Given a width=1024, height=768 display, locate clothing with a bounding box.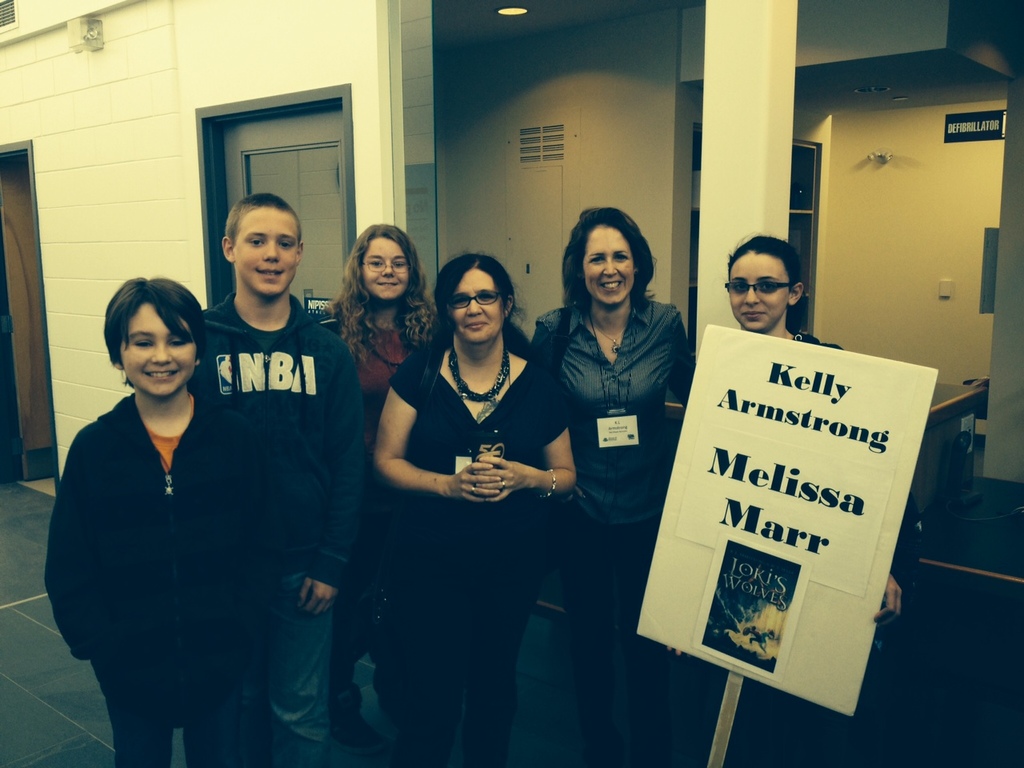
Located: 359/322/412/398.
